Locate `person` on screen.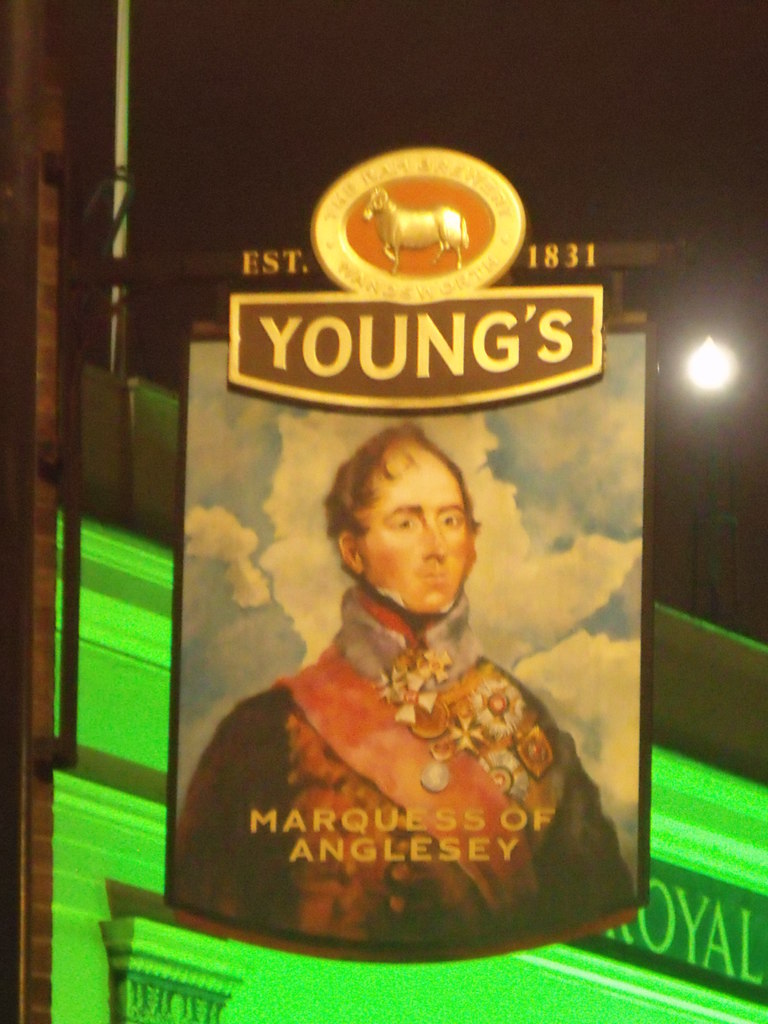
On screen at x1=172 y1=424 x2=640 y2=956.
